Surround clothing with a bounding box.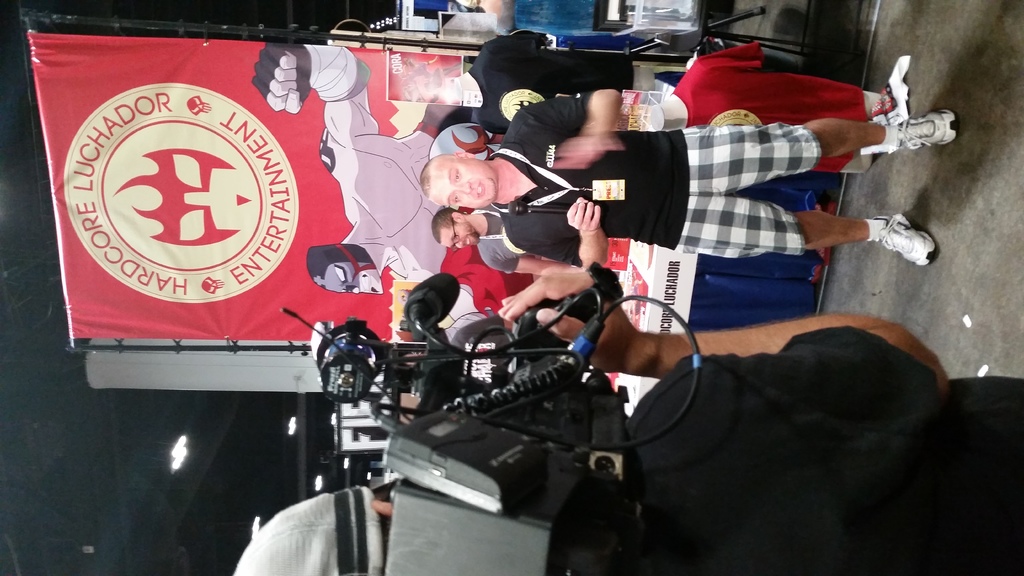
<region>474, 209, 530, 277</region>.
